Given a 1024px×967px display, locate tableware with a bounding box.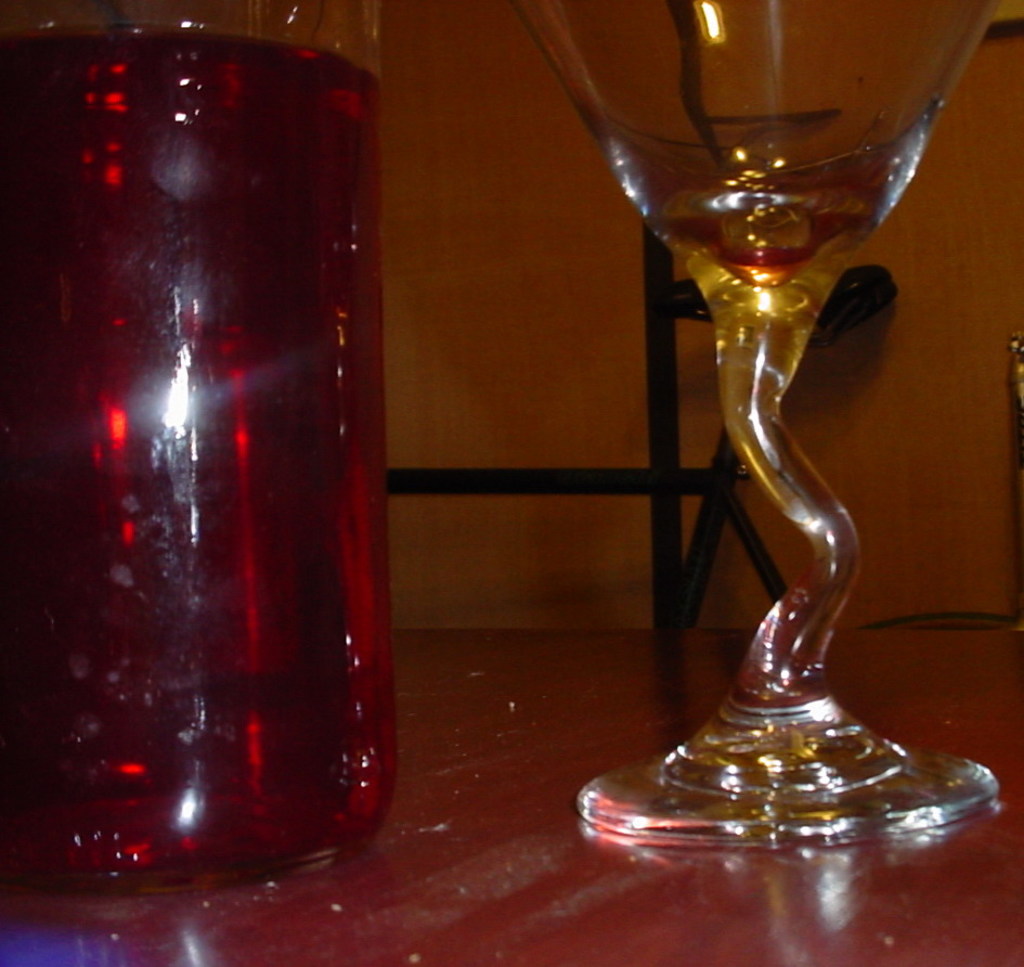
Located: rect(20, 34, 401, 894).
